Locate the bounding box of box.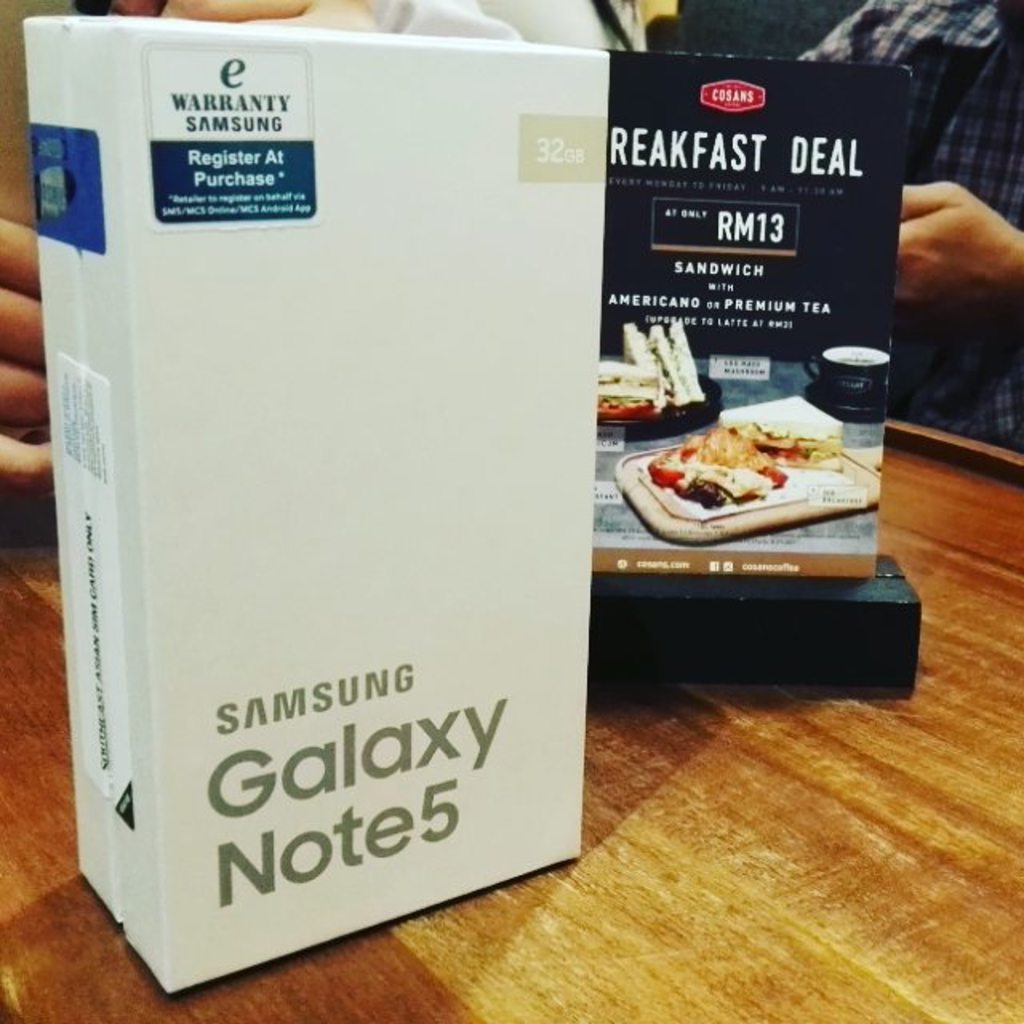
Bounding box: bbox(19, 16, 605, 997).
